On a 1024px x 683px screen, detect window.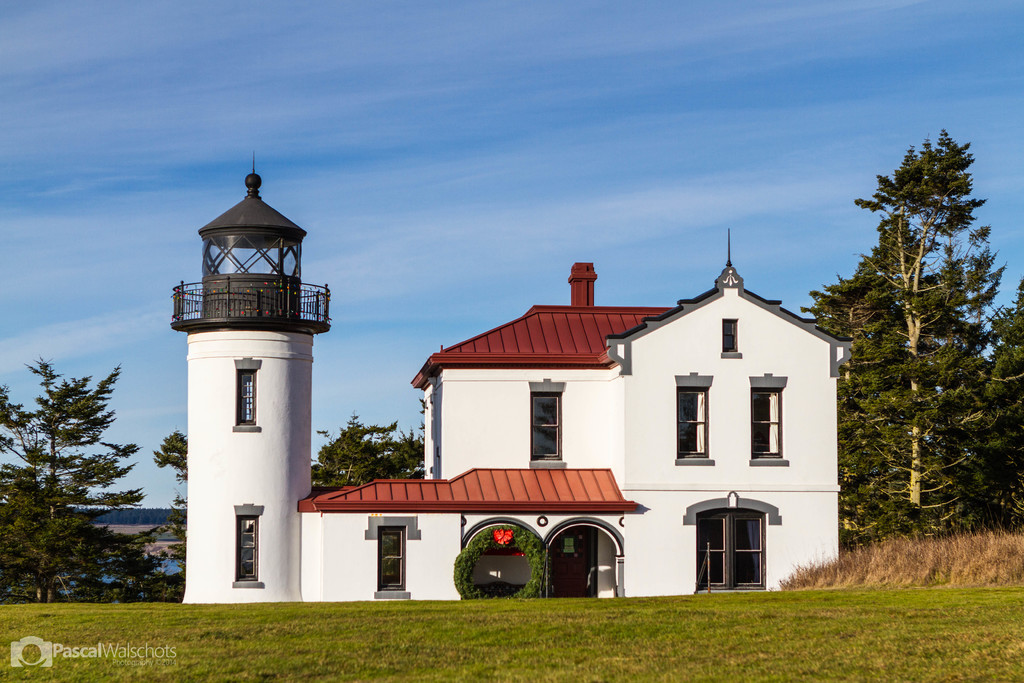
rect(753, 390, 781, 457).
